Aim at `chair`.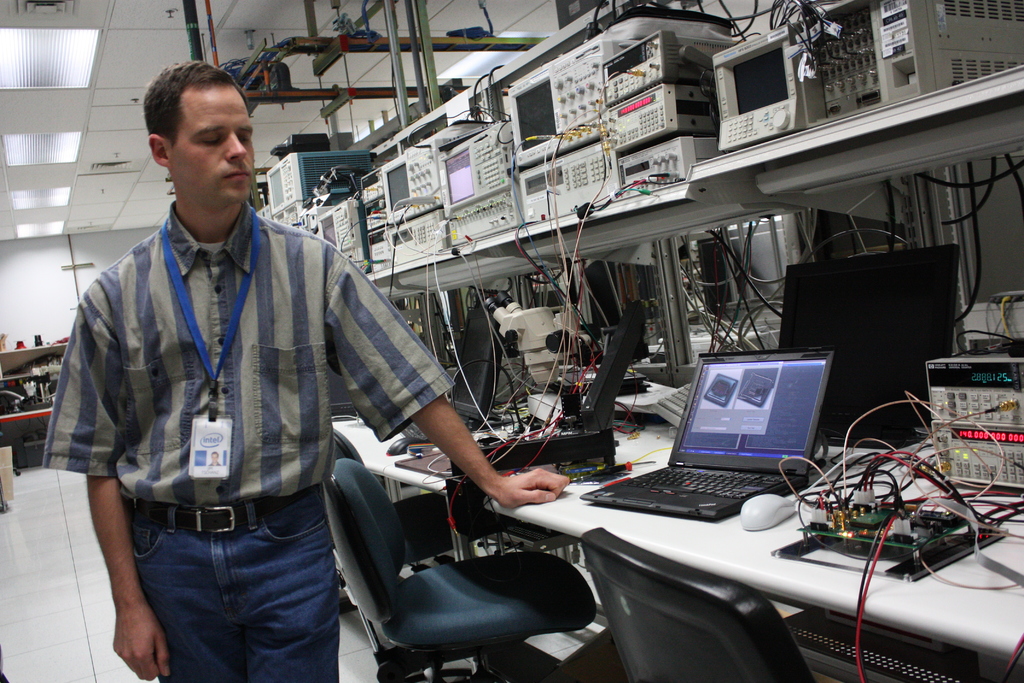
Aimed at (x1=582, y1=525, x2=820, y2=682).
